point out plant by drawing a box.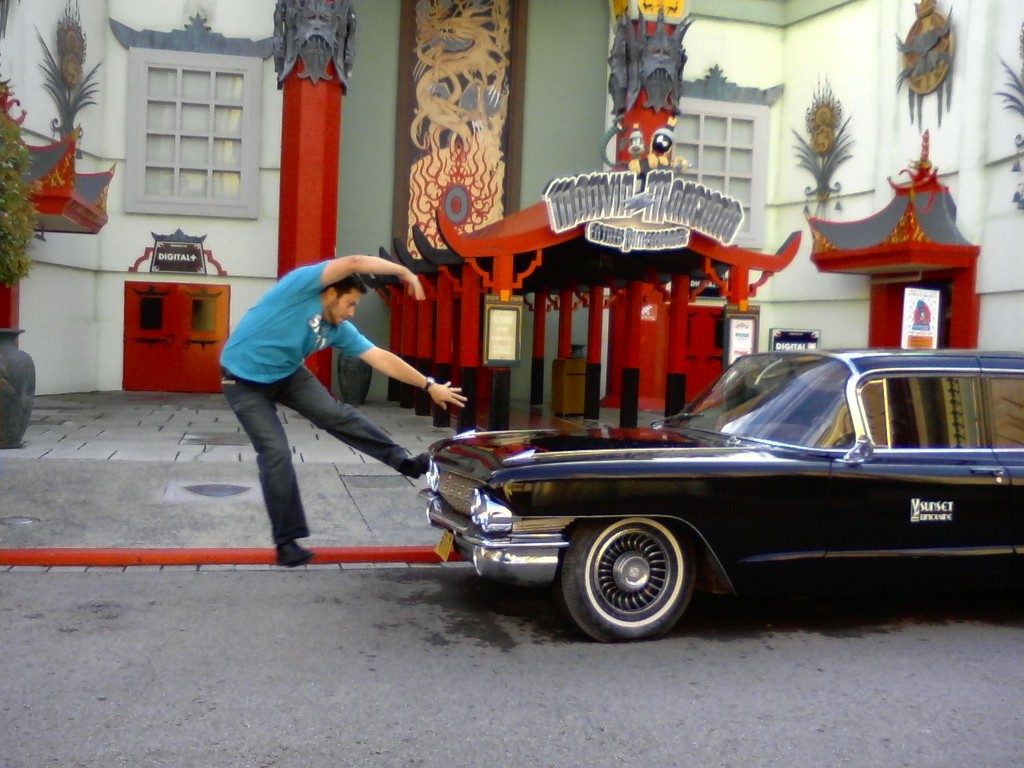
box(992, 43, 1023, 117).
